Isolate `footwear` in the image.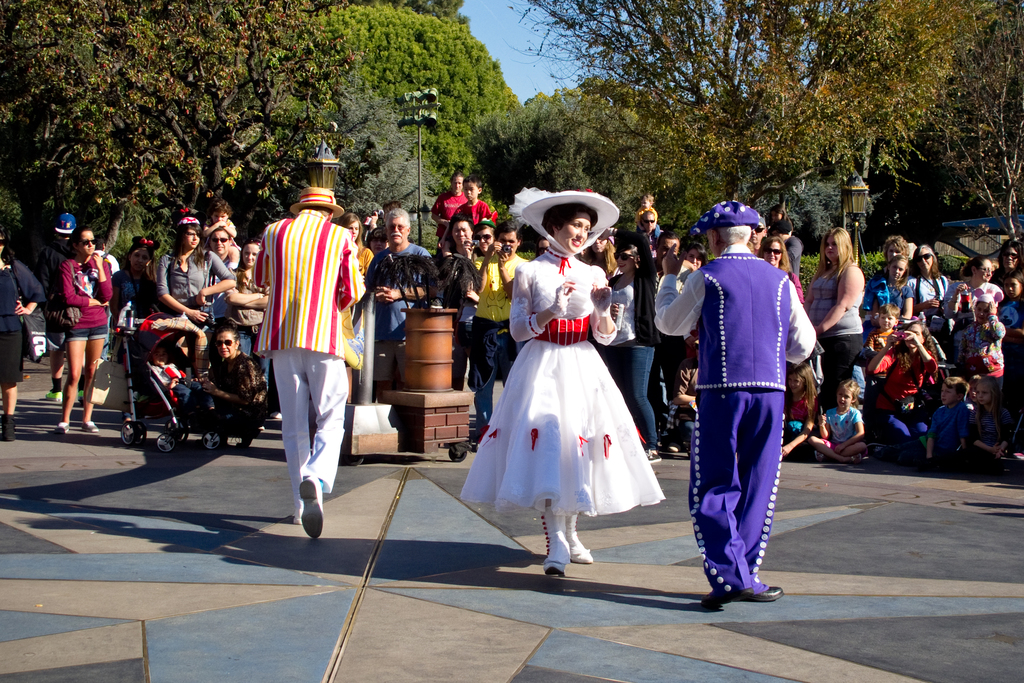
Isolated region: [left=269, top=409, right=282, bottom=420].
